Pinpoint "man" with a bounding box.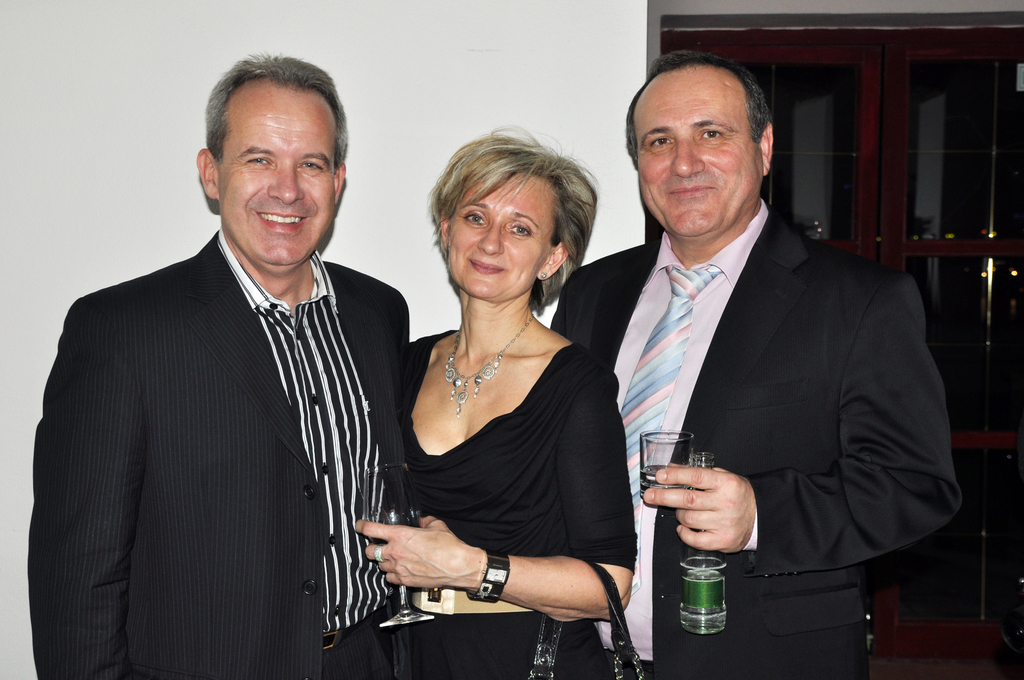
bbox(573, 52, 947, 647).
